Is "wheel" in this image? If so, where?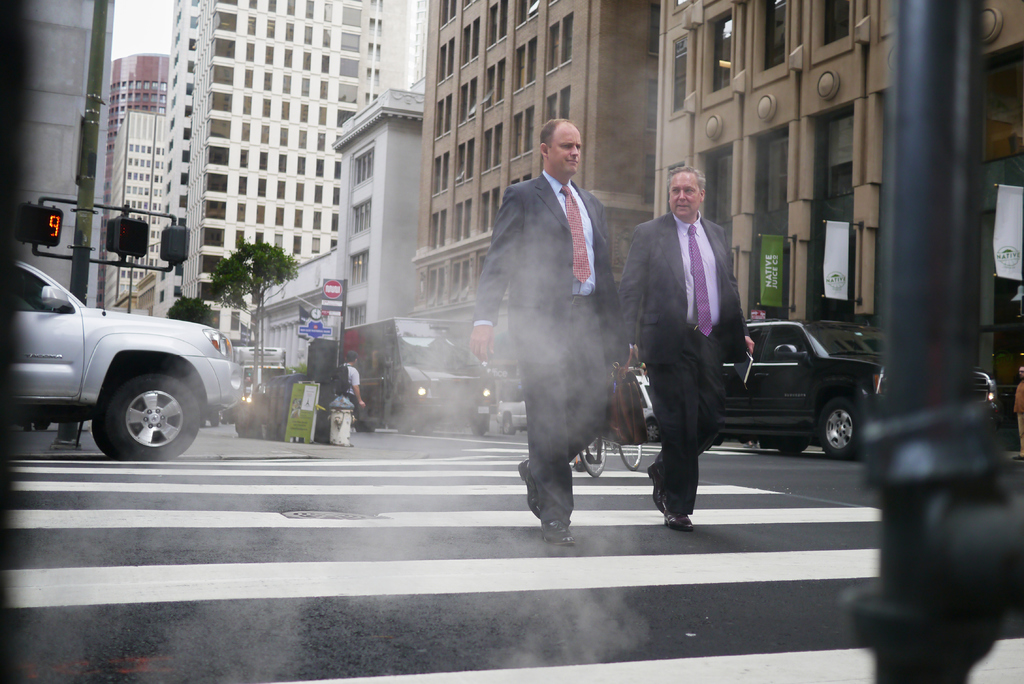
Yes, at 498 410 515 434.
